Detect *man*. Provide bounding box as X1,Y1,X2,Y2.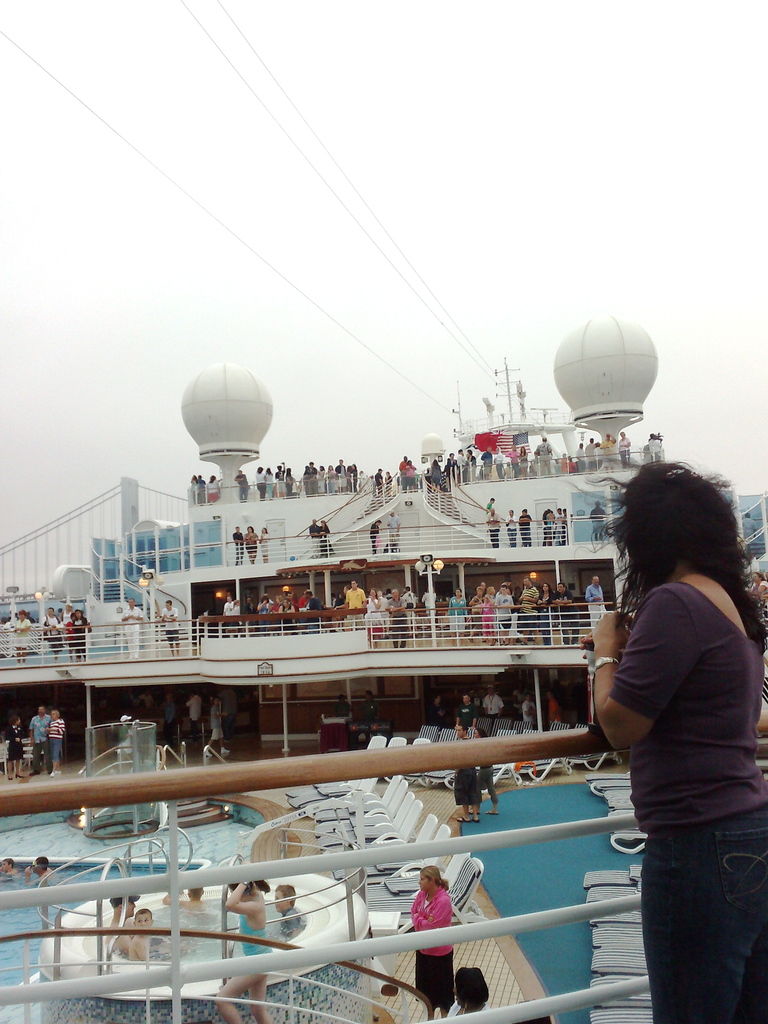
495,583,511,643.
